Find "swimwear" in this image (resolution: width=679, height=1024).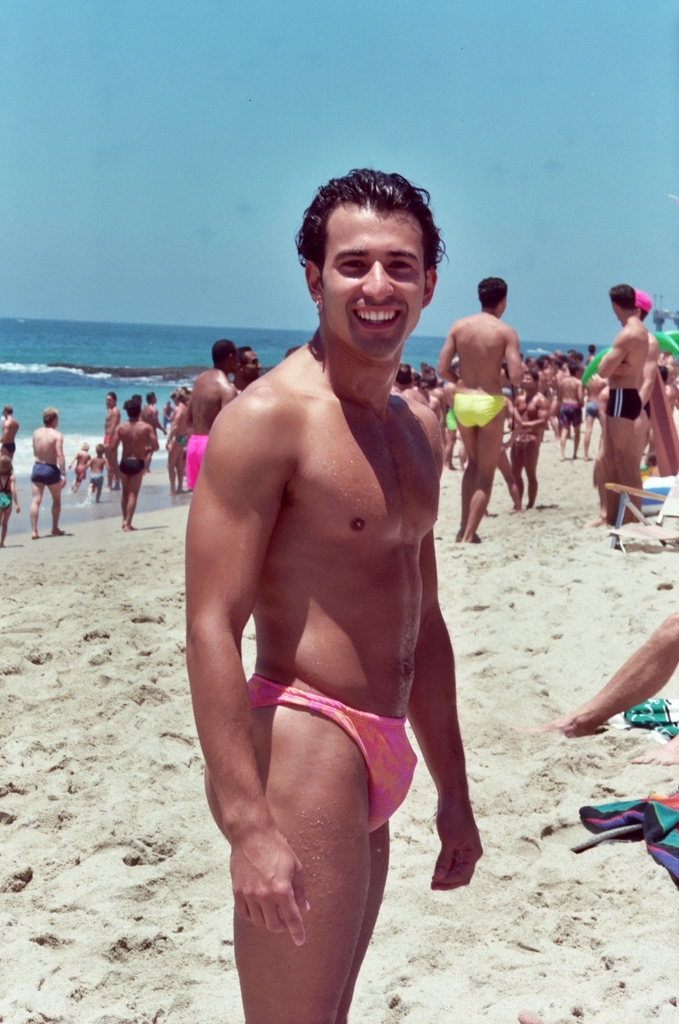
(455,391,507,425).
